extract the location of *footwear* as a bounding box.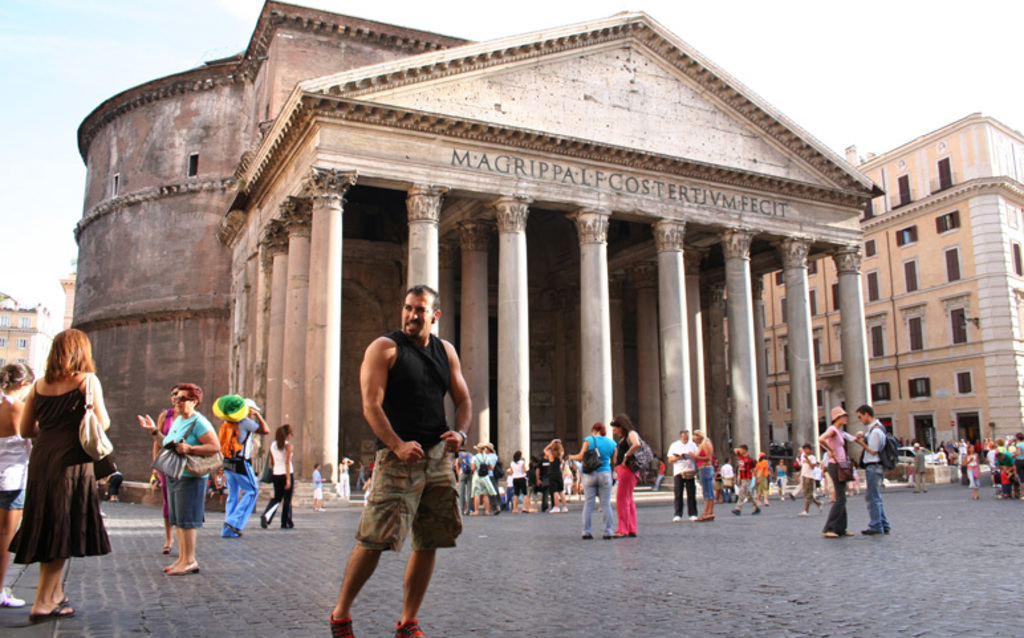
<box>844,531,856,539</box>.
